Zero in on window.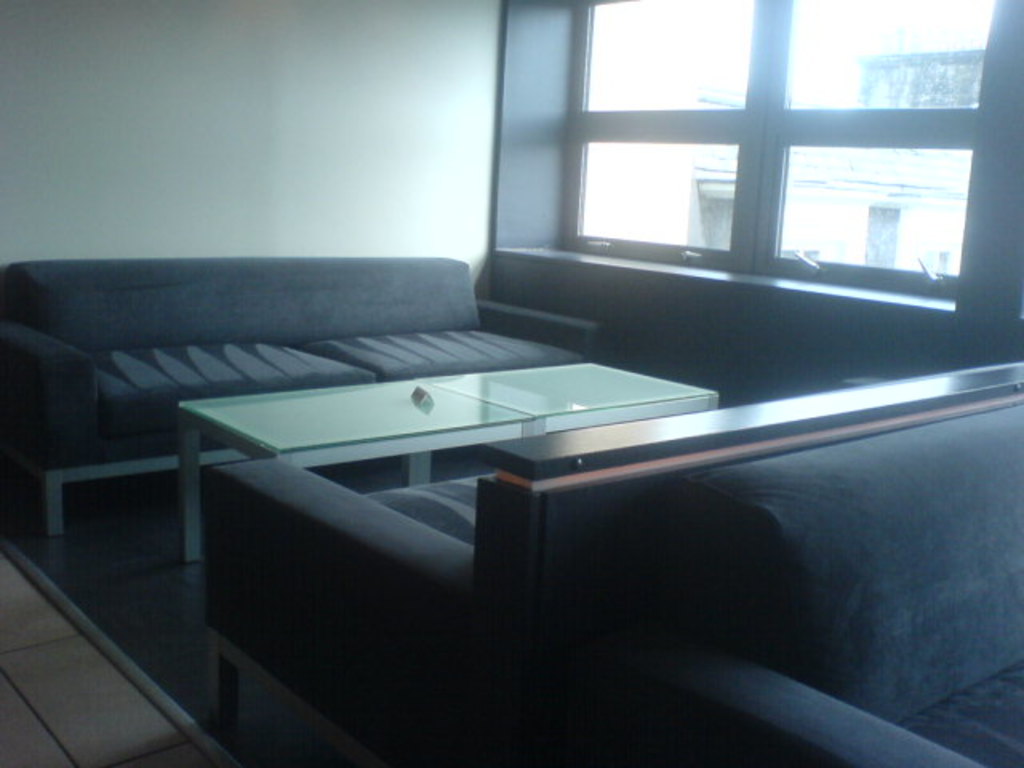
Zeroed in: (482, 0, 1022, 406).
